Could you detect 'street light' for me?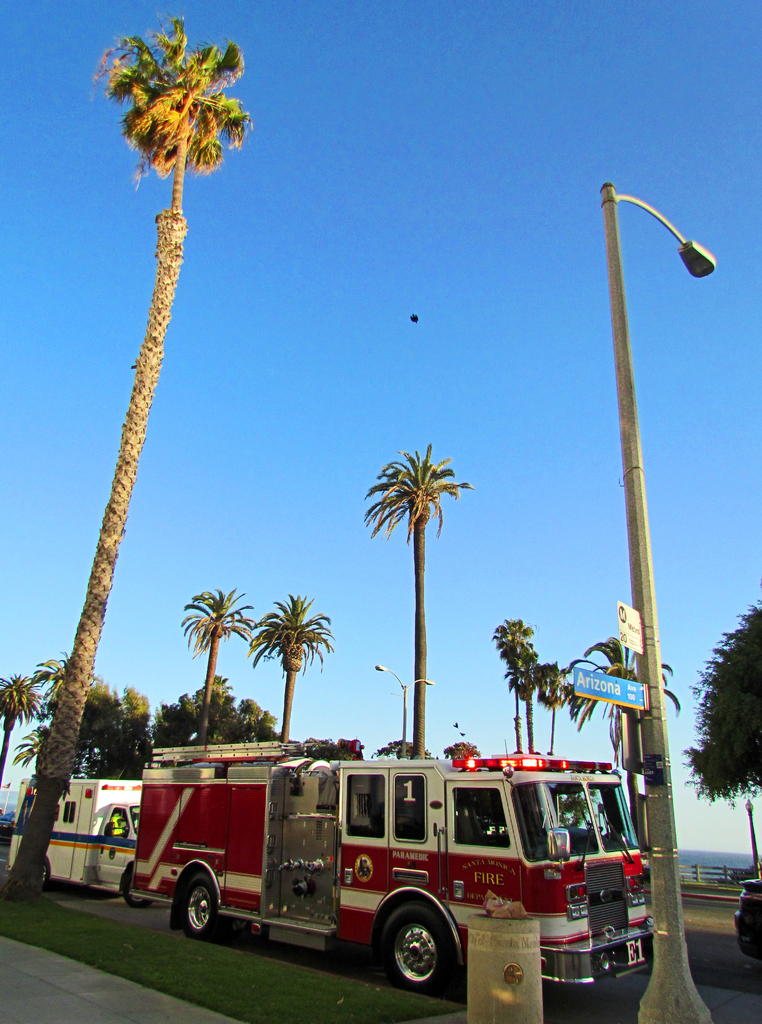
Detection result: [x1=374, y1=662, x2=440, y2=758].
